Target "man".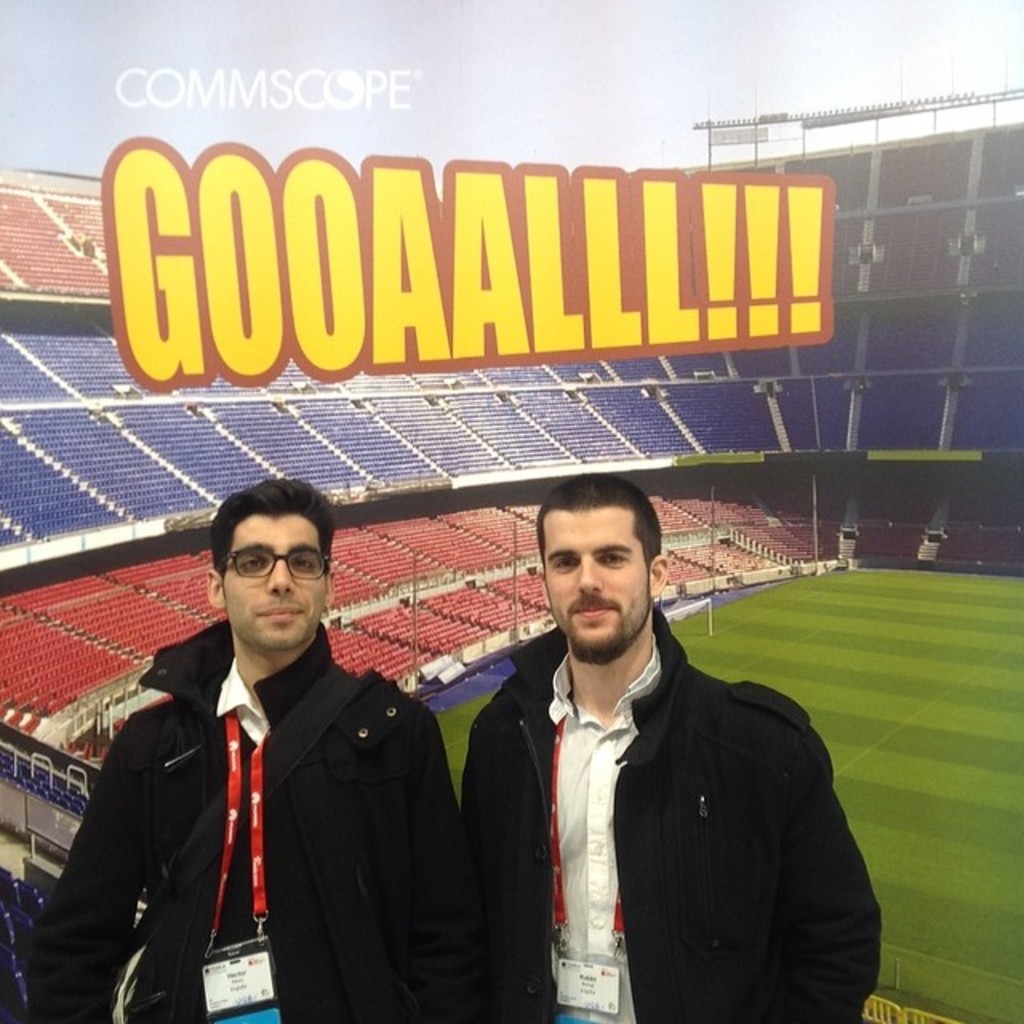
Target region: x1=462 y1=466 x2=872 y2=1022.
